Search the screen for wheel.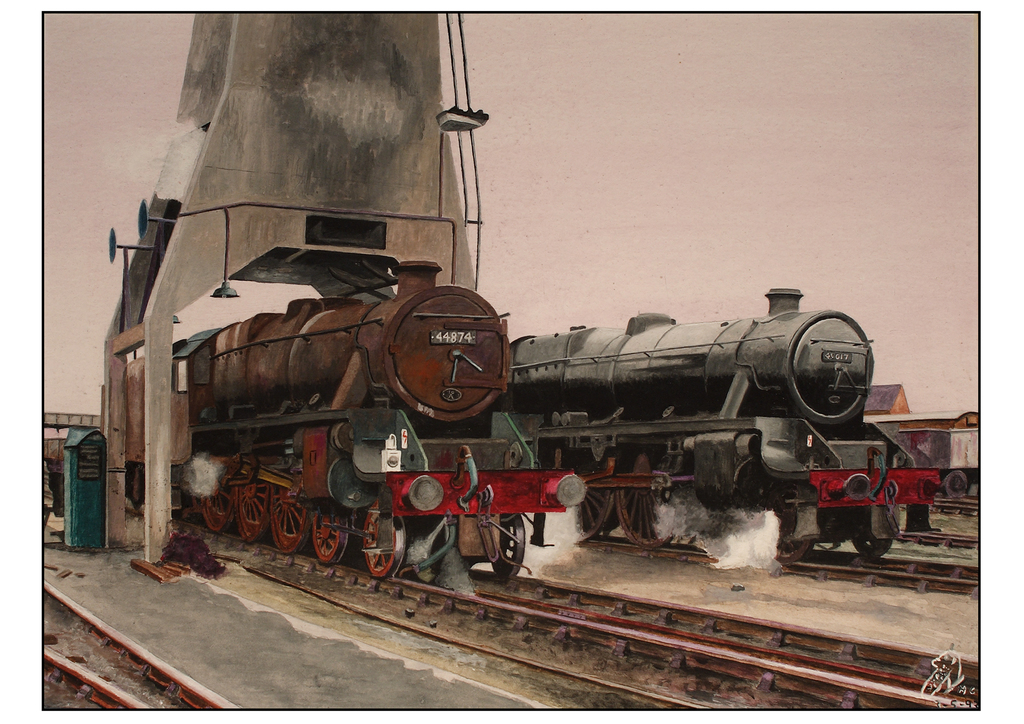
Found at [left=365, top=506, right=402, bottom=576].
